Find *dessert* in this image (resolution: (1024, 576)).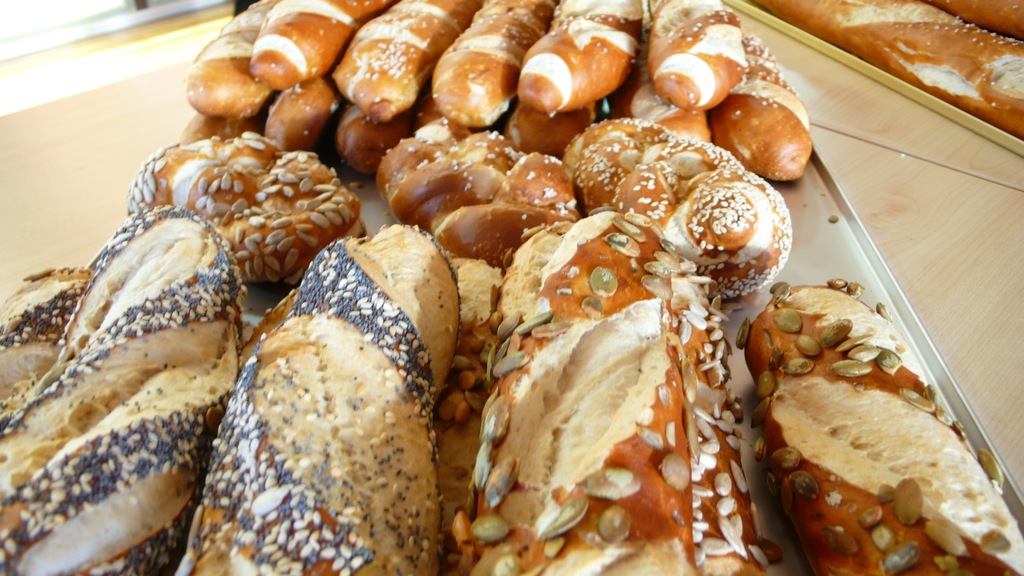
bbox(733, 270, 1007, 575).
